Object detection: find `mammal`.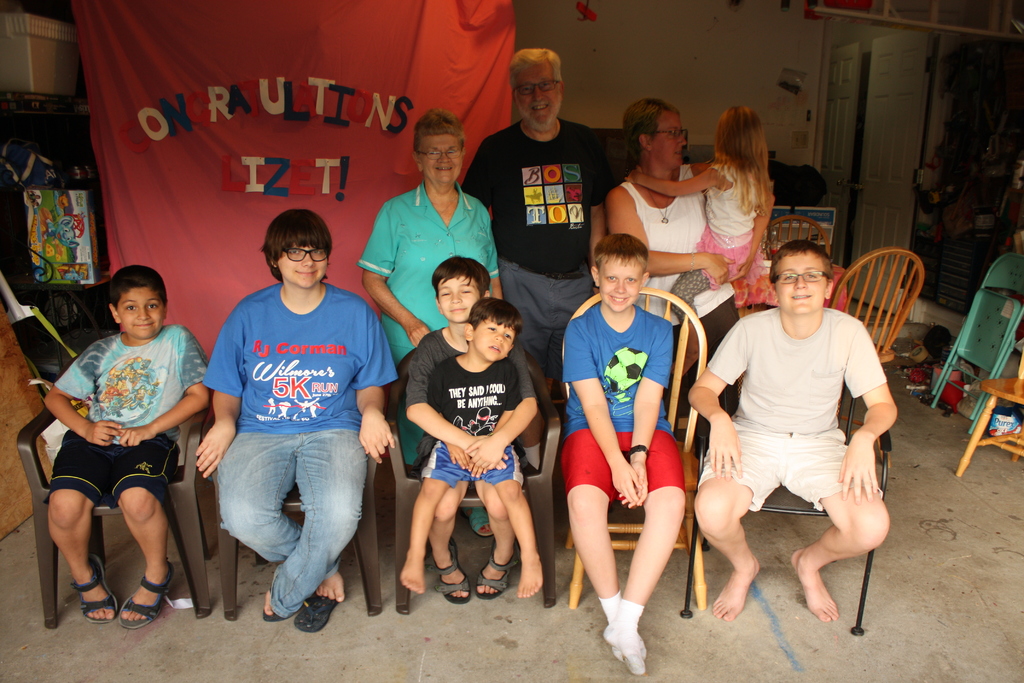
crop(398, 252, 541, 599).
